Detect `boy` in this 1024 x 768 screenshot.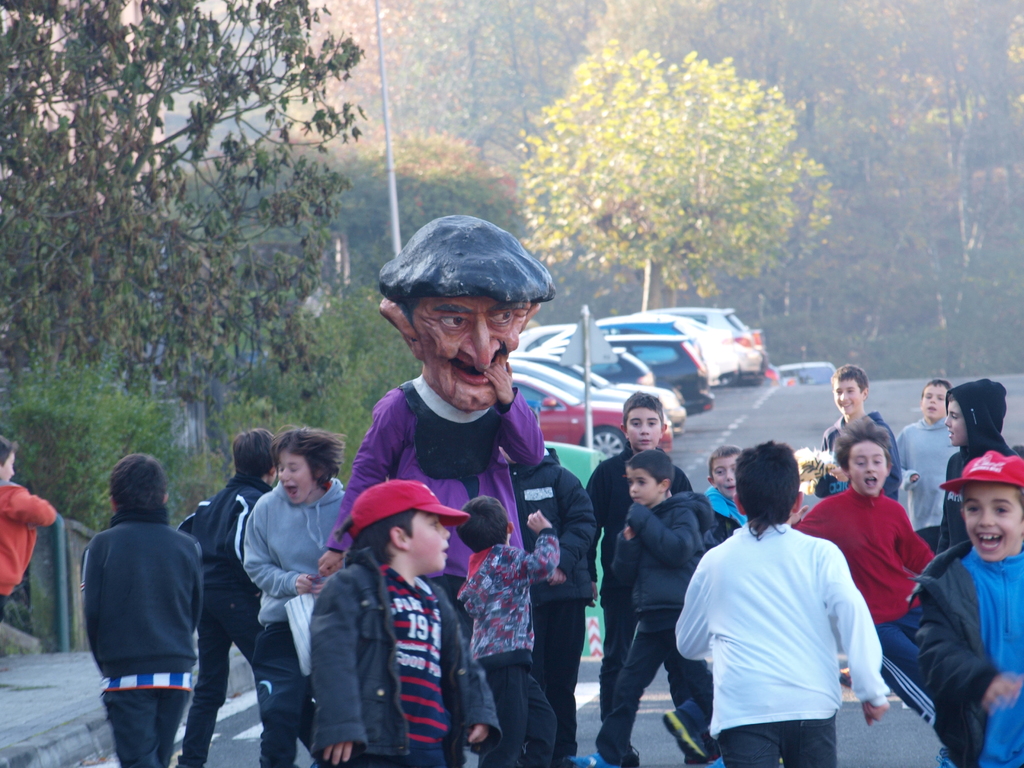
Detection: (177, 424, 299, 767).
